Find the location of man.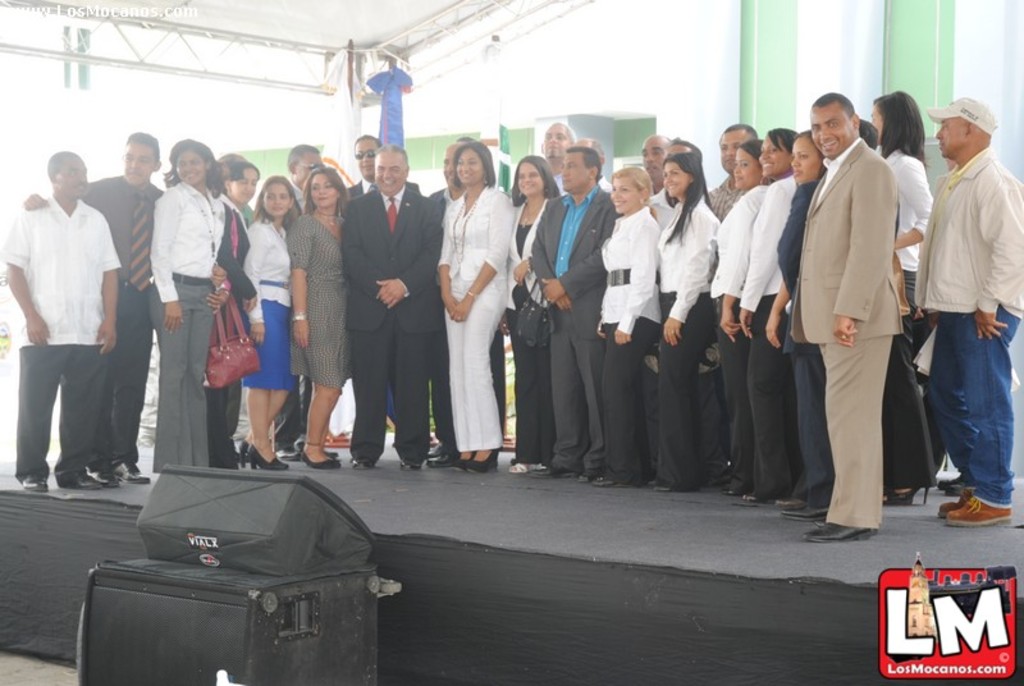
Location: locate(527, 145, 622, 481).
